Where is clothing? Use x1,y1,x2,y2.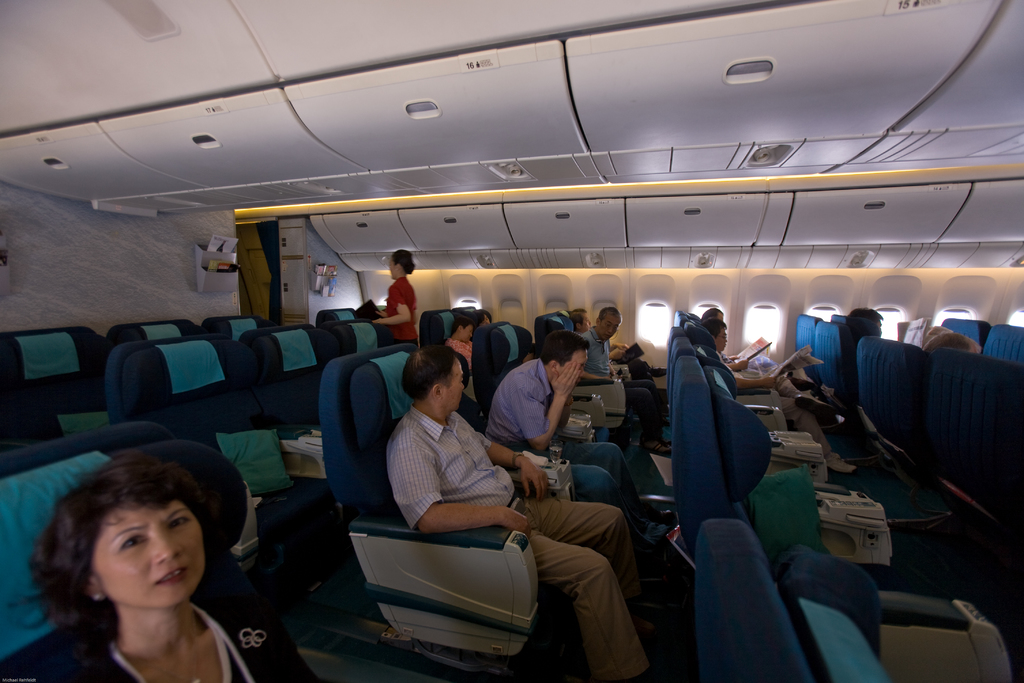
719,347,837,458.
